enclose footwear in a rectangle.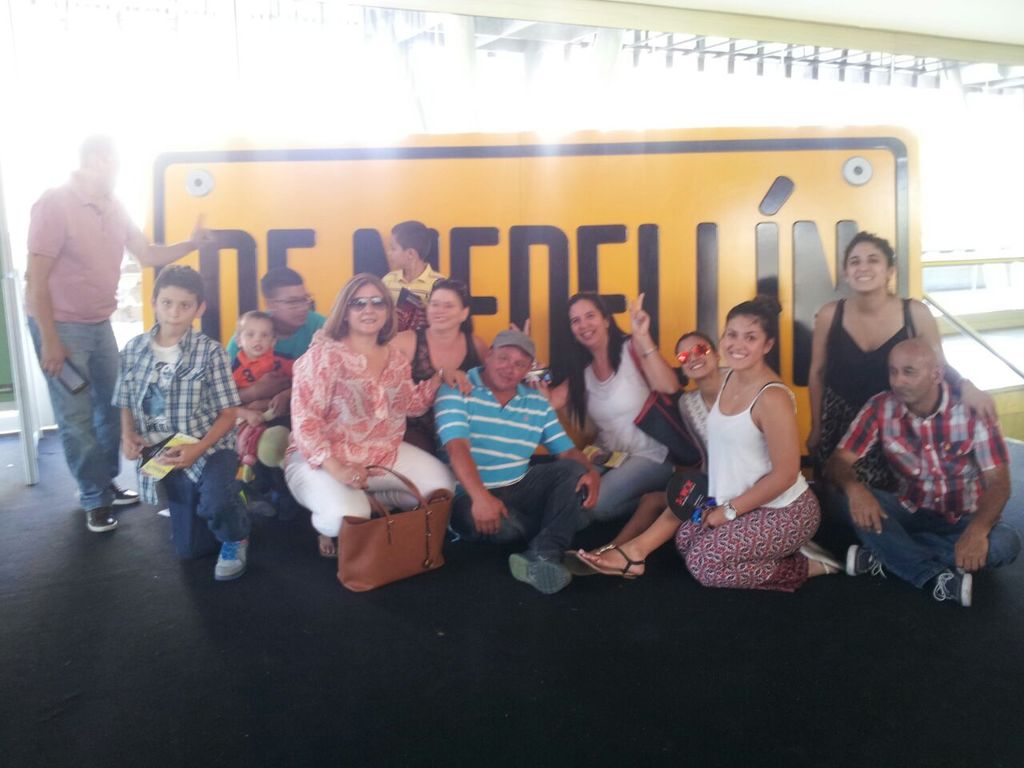
216:542:254:578.
